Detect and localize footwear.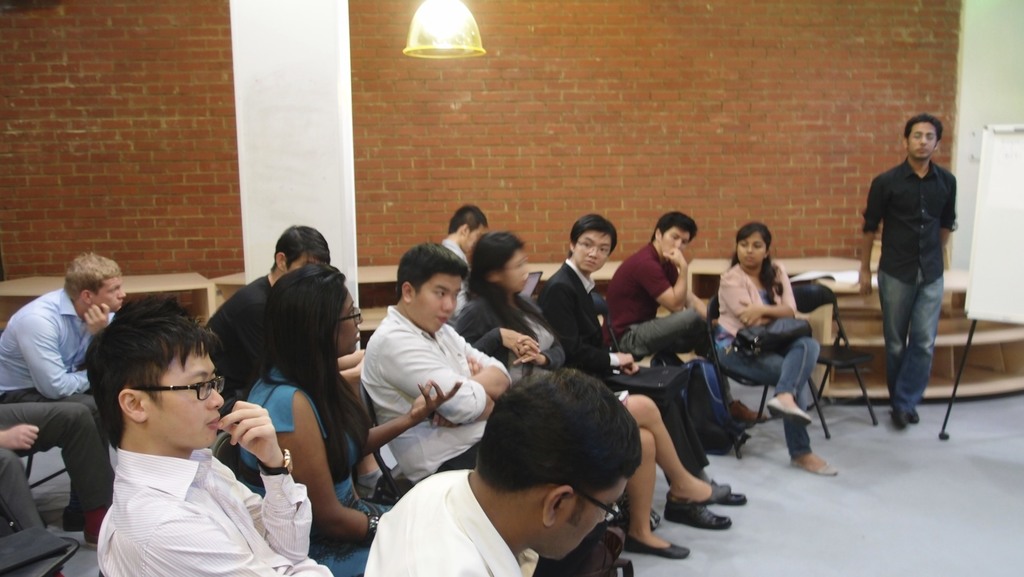
Localized at [x1=895, y1=412, x2=906, y2=433].
